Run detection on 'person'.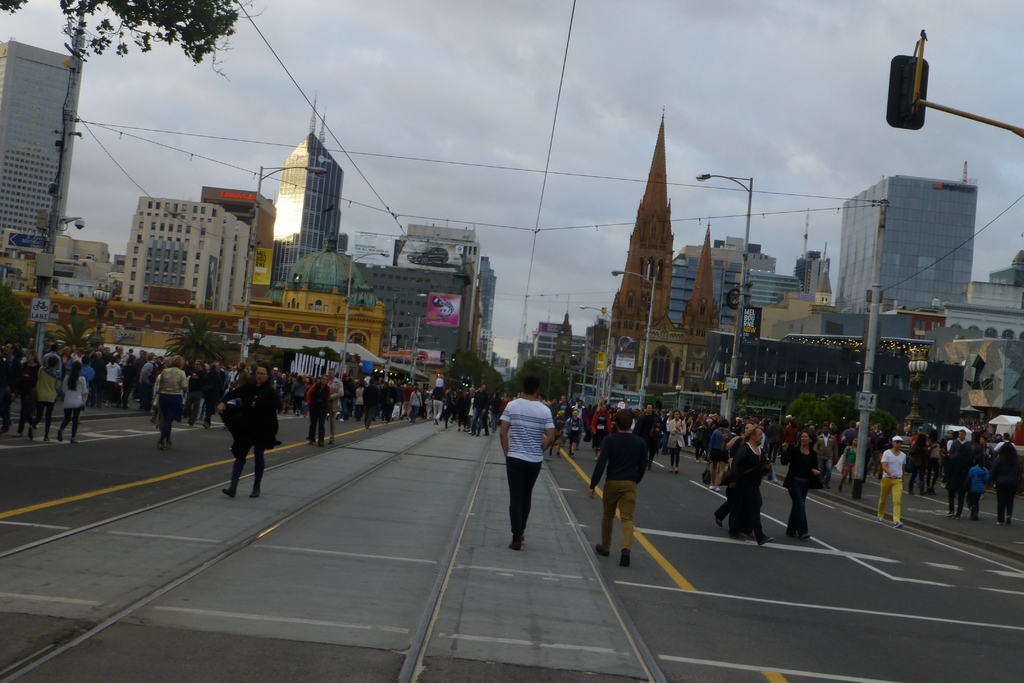
Result: rect(876, 436, 910, 531).
